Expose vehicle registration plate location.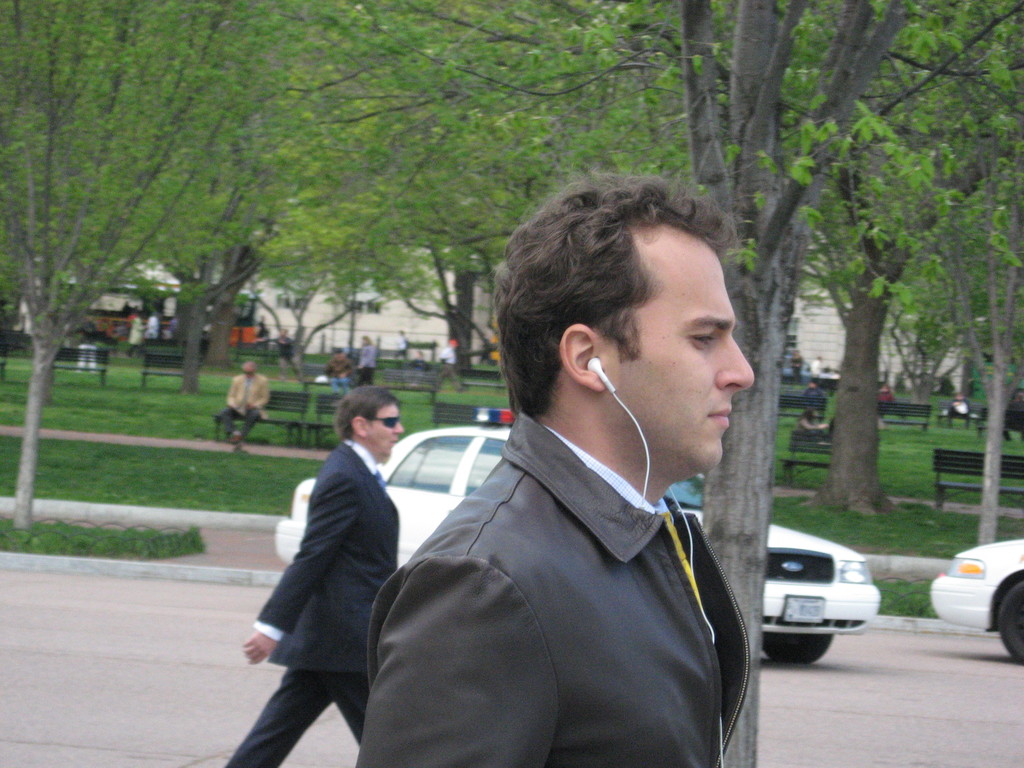
Exposed at Rect(784, 596, 825, 623).
